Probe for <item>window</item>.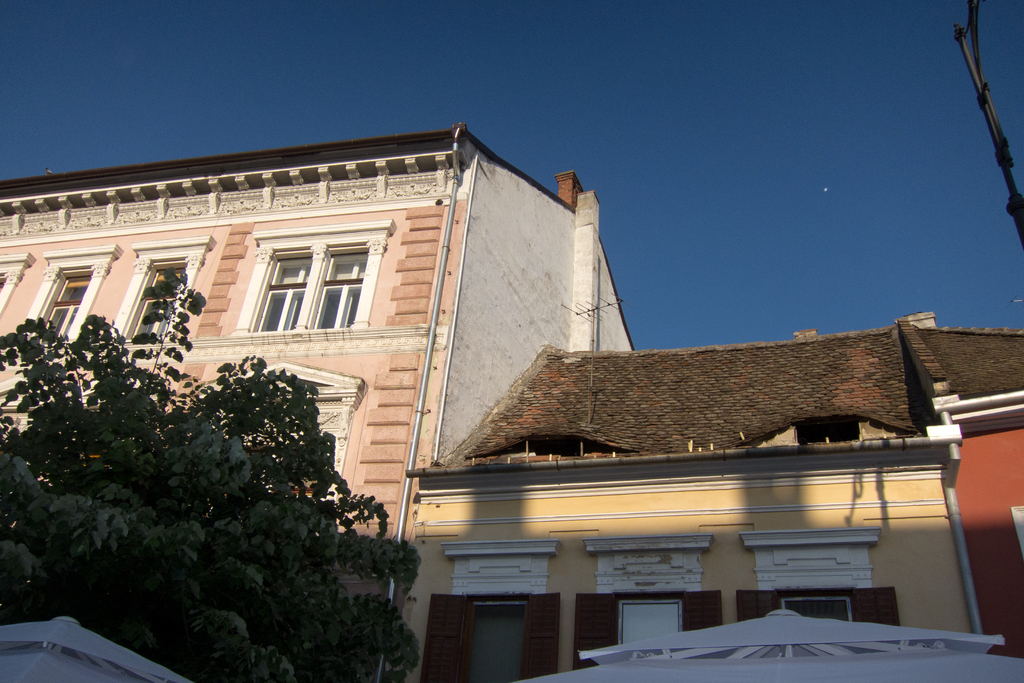
Probe result: [left=124, top=240, right=191, bottom=346].
